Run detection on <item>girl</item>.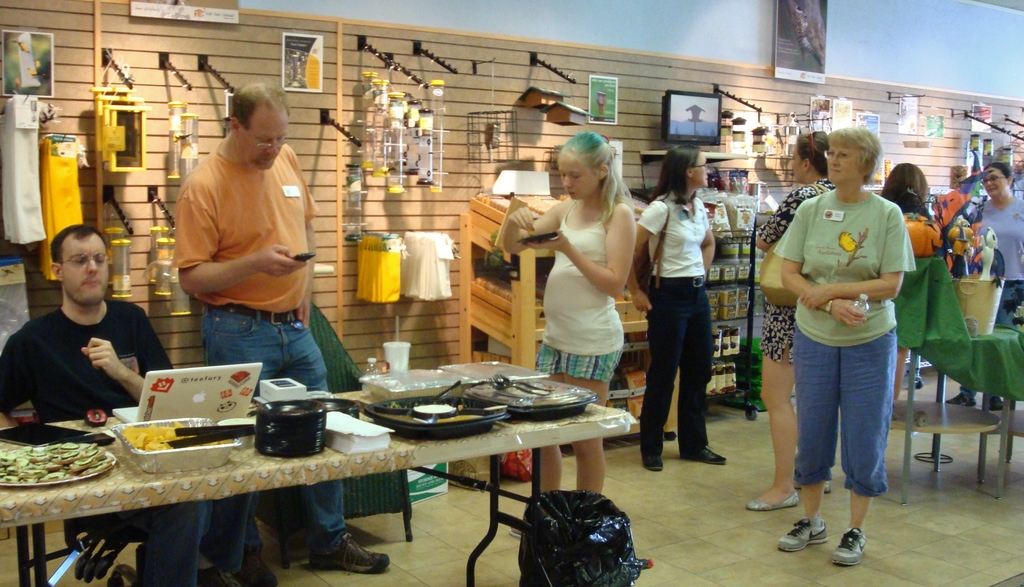
Result: 748/140/865/507.
